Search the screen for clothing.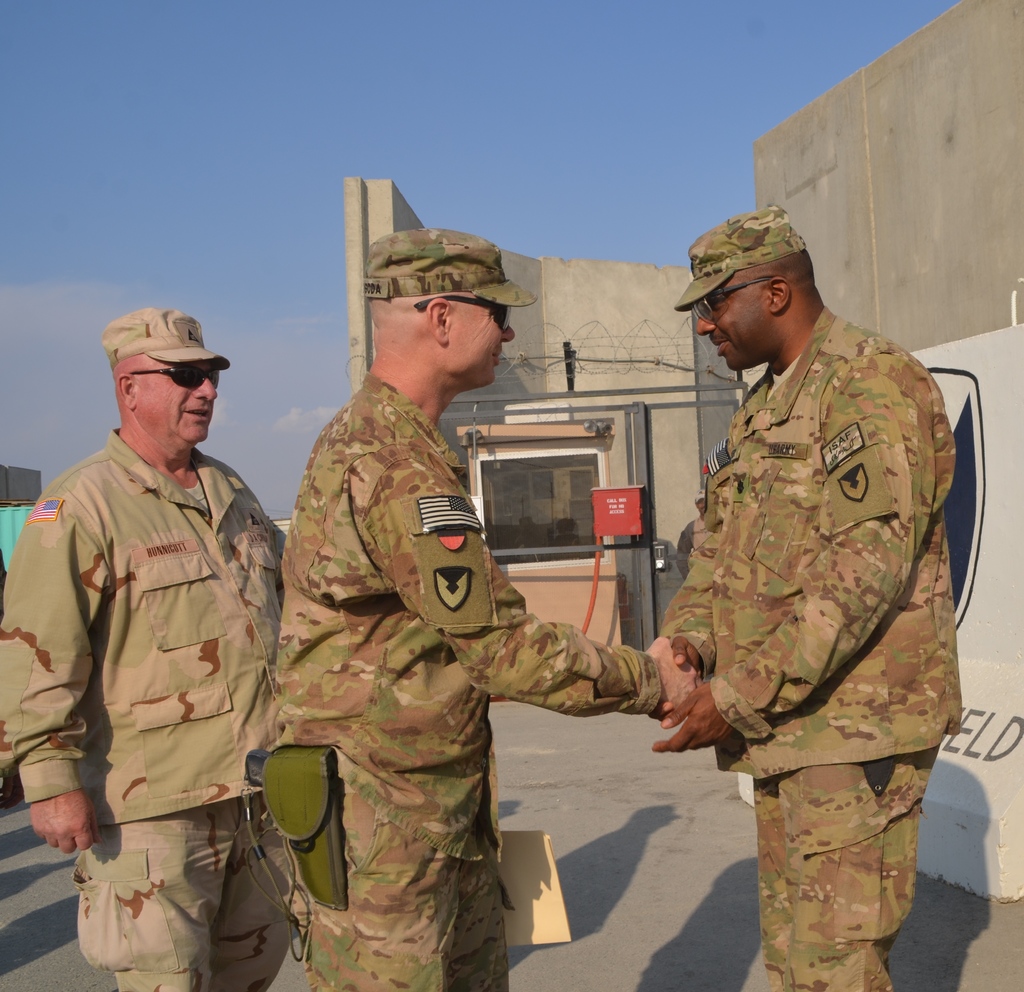
Found at 261 373 661 991.
